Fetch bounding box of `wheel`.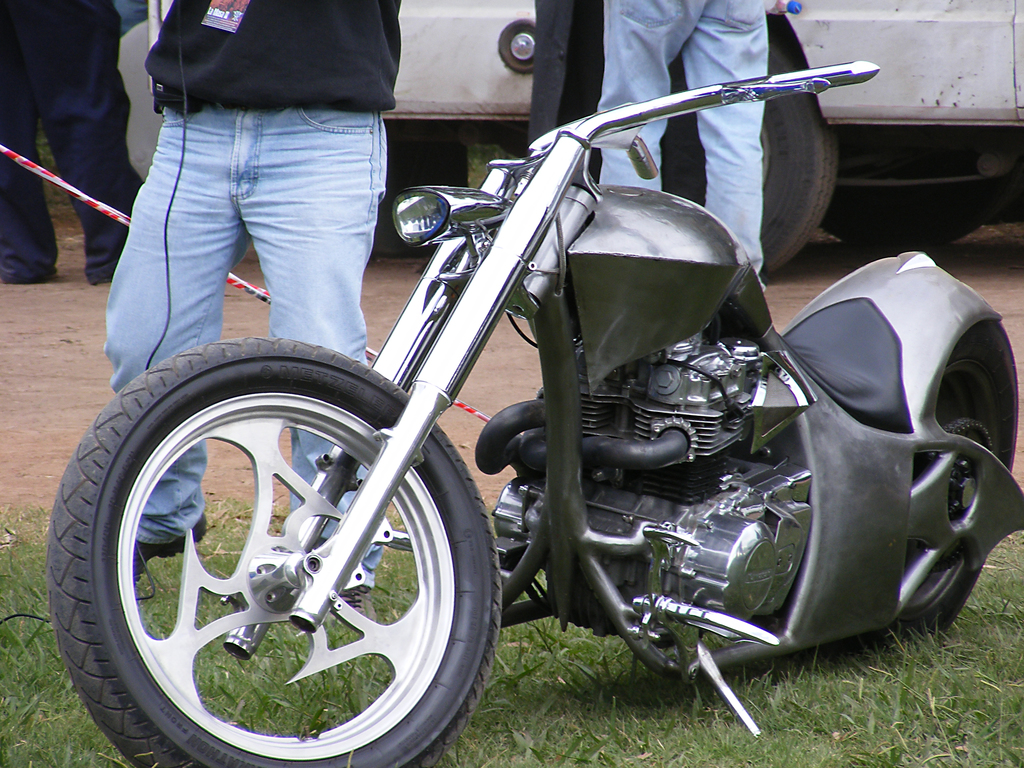
Bbox: (left=815, top=125, right=988, bottom=248).
